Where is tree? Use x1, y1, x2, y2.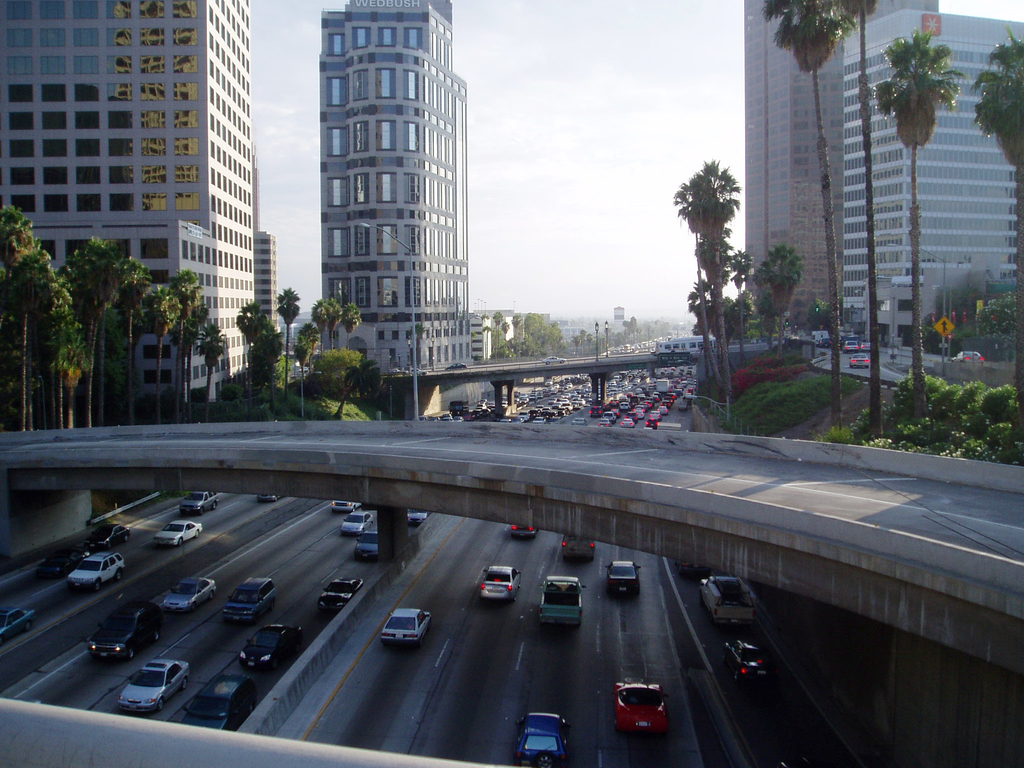
308, 292, 338, 382.
